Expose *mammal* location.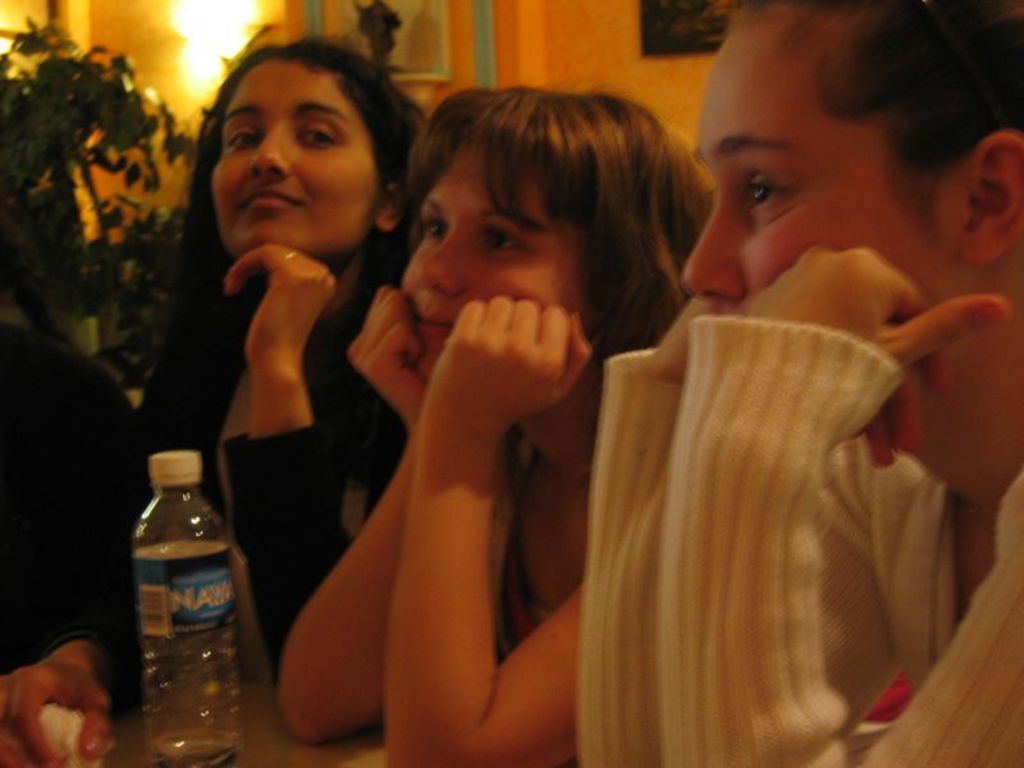
Exposed at (left=219, top=84, right=730, bottom=737).
